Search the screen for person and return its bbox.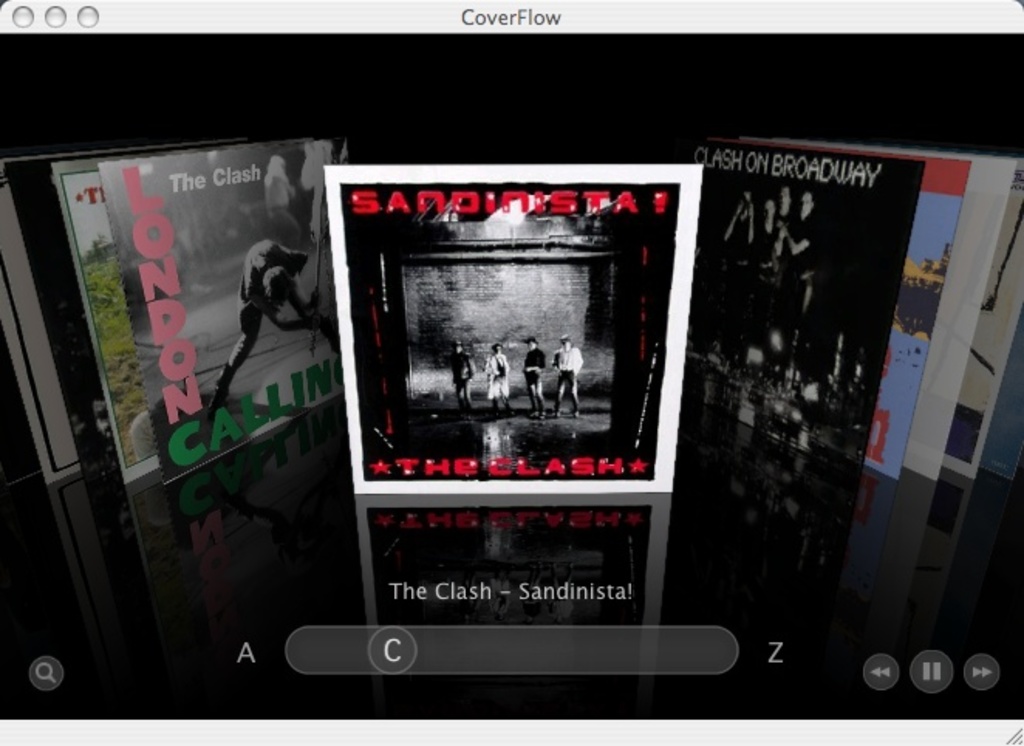
Found: 548,331,585,426.
